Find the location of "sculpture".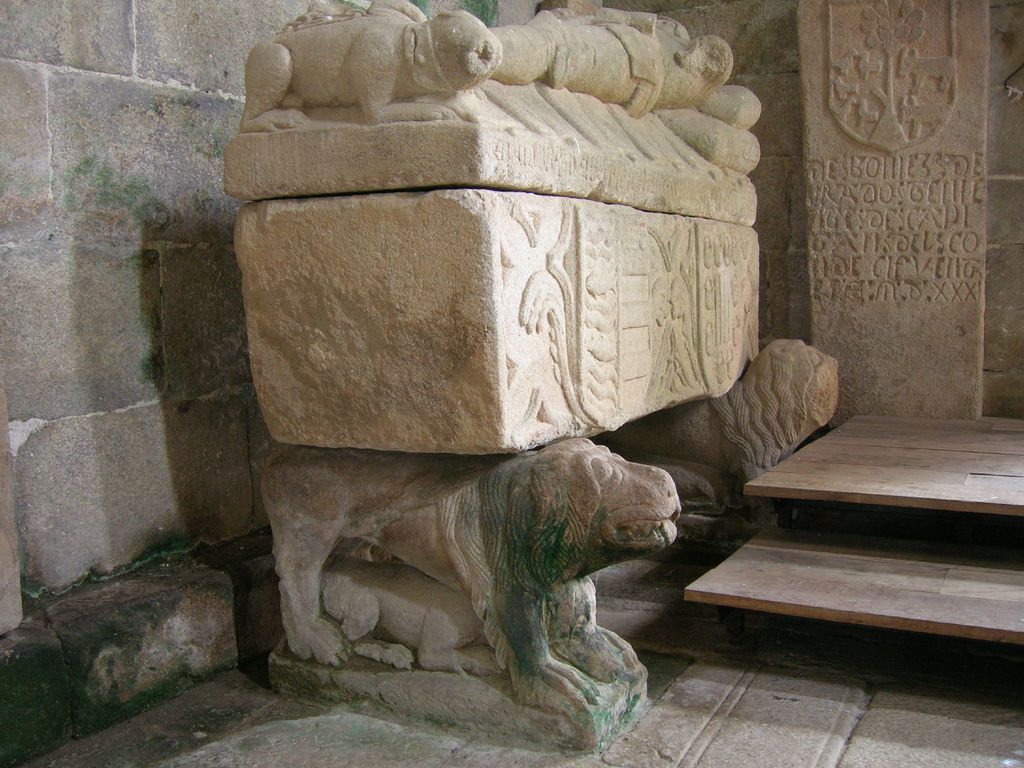
Location: <box>596,332,847,516</box>.
